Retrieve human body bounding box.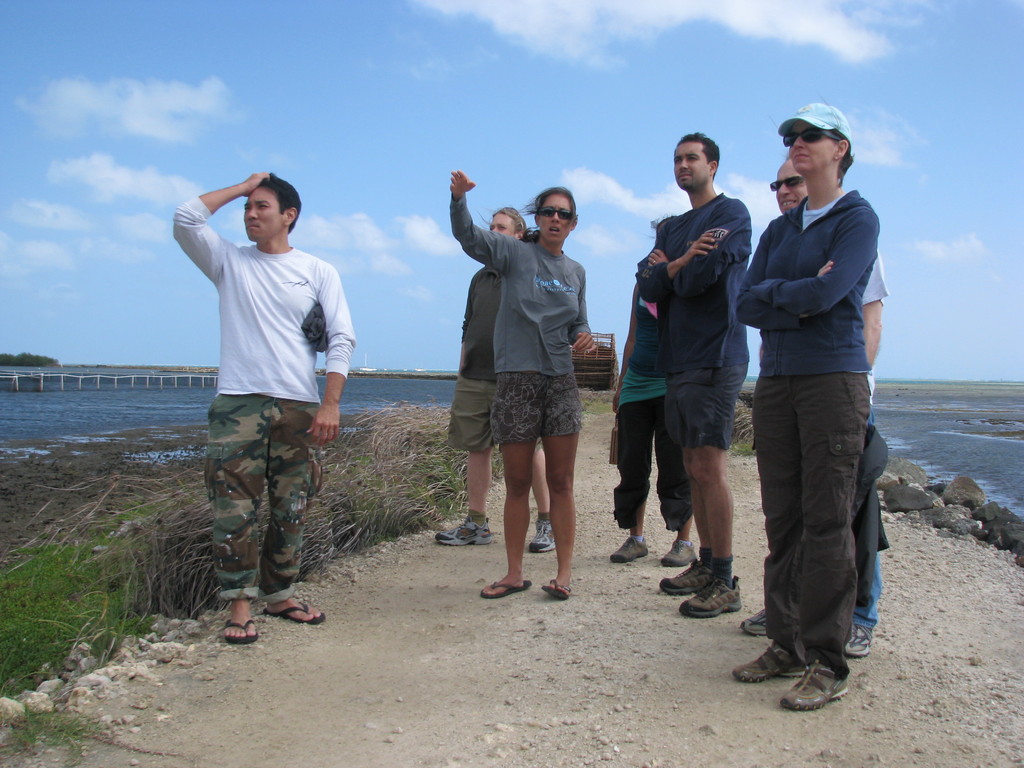
Bounding box: [735, 187, 880, 716].
